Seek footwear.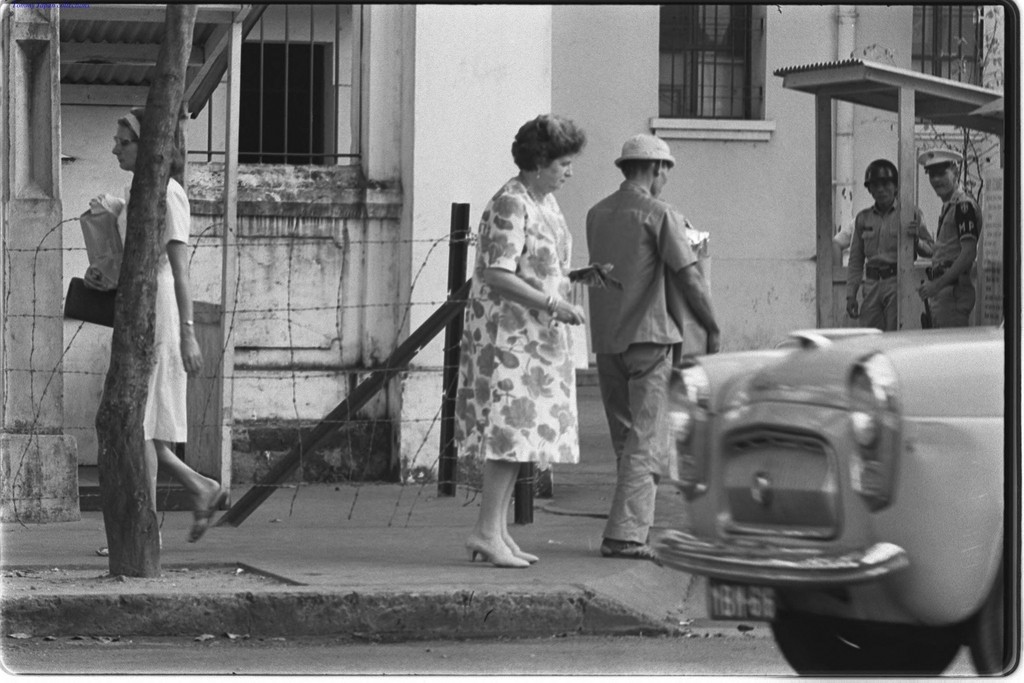
{"x1": 502, "y1": 528, "x2": 535, "y2": 561}.
